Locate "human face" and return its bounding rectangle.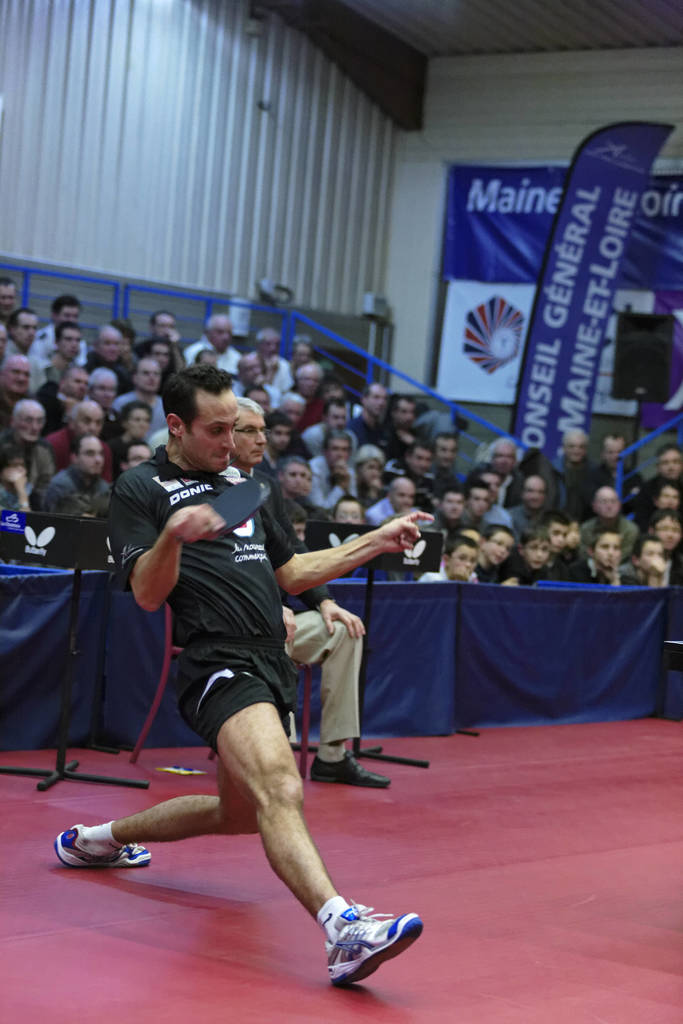
[71, 404, 106, 437].
